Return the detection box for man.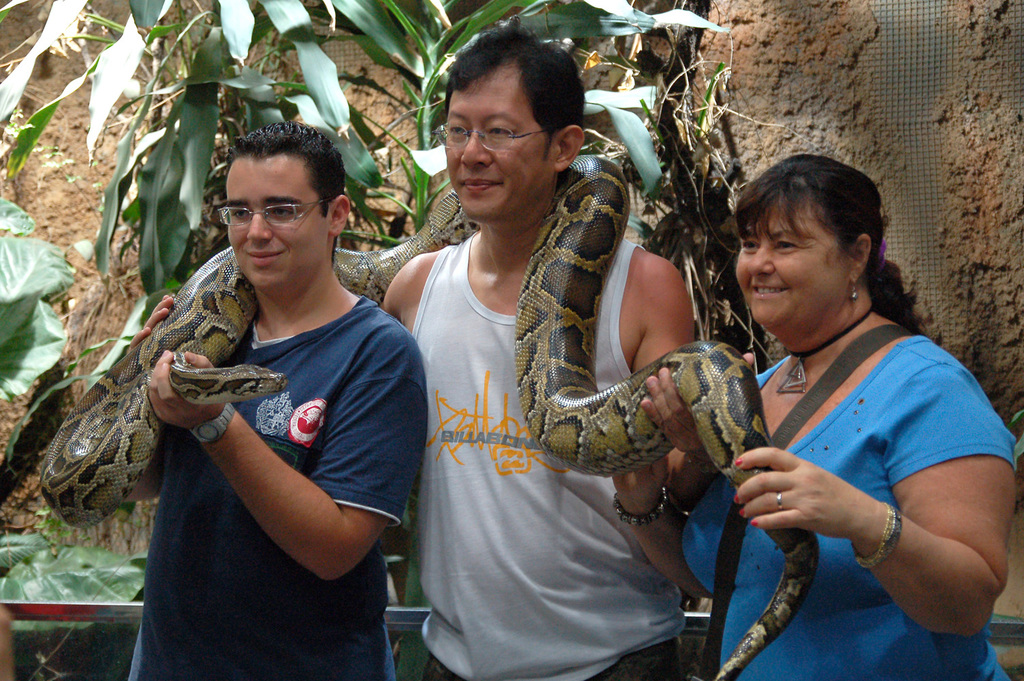
(x1=375, y1=24, x2=697, y2=680).
